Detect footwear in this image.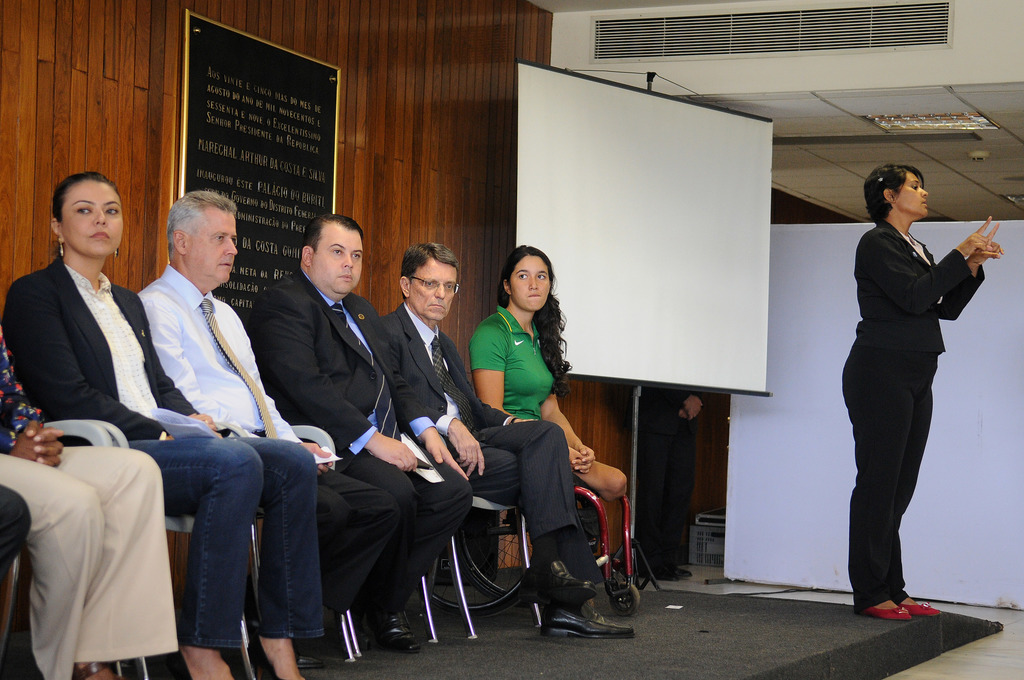
Detection: [left=536, top=600, right=636, bottom=642].
